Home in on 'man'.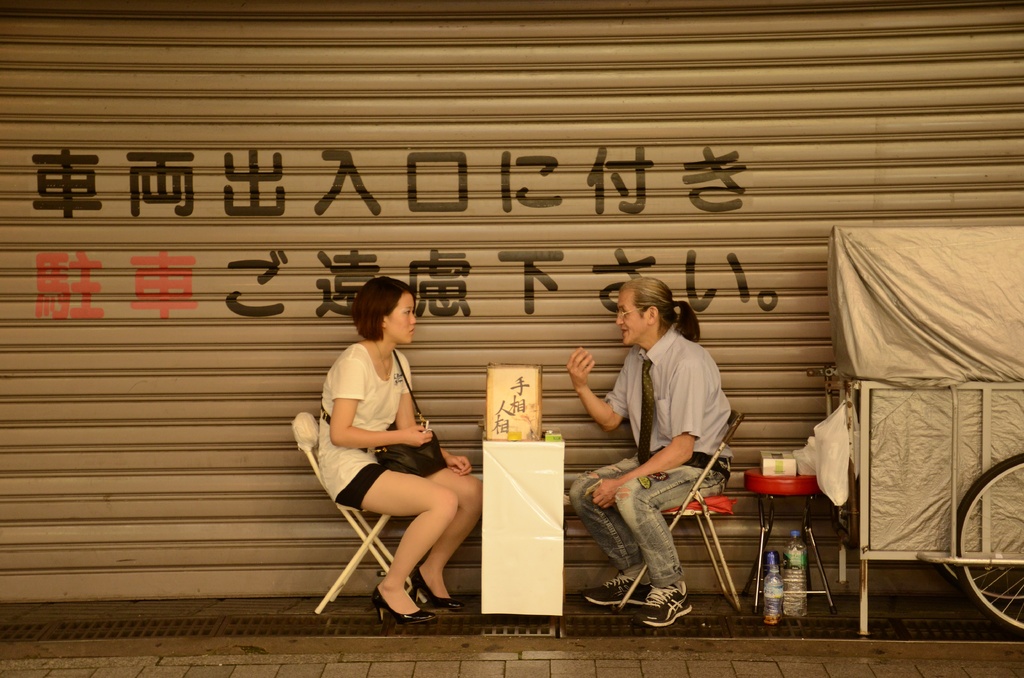
Homed in at 572/311/727/633.
